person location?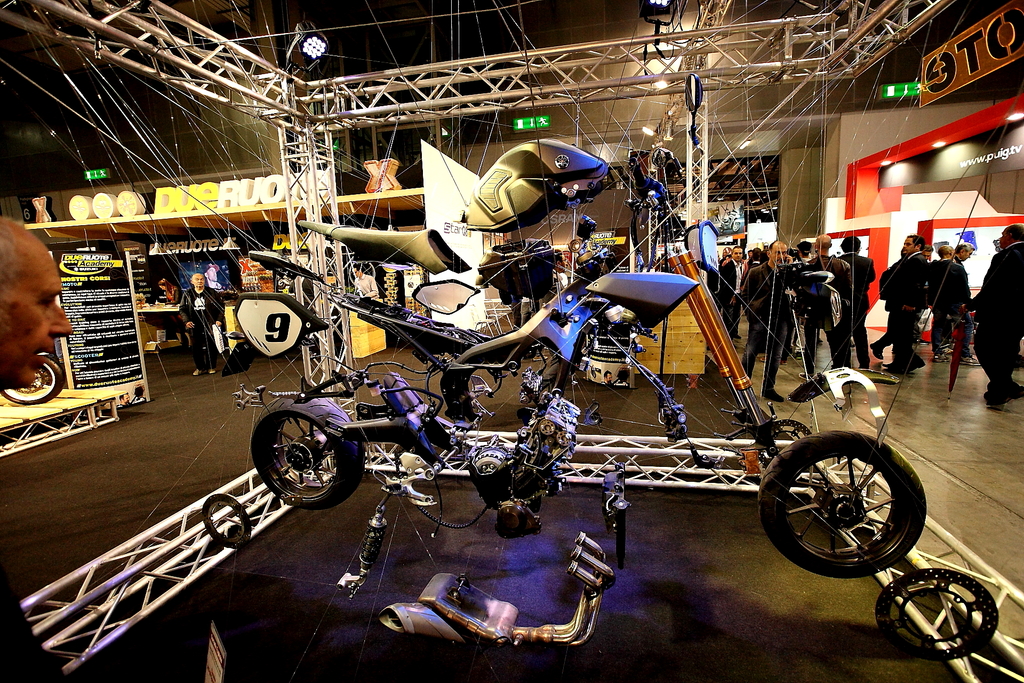
(x1=799, y1=241, x2=812, y2=354)
